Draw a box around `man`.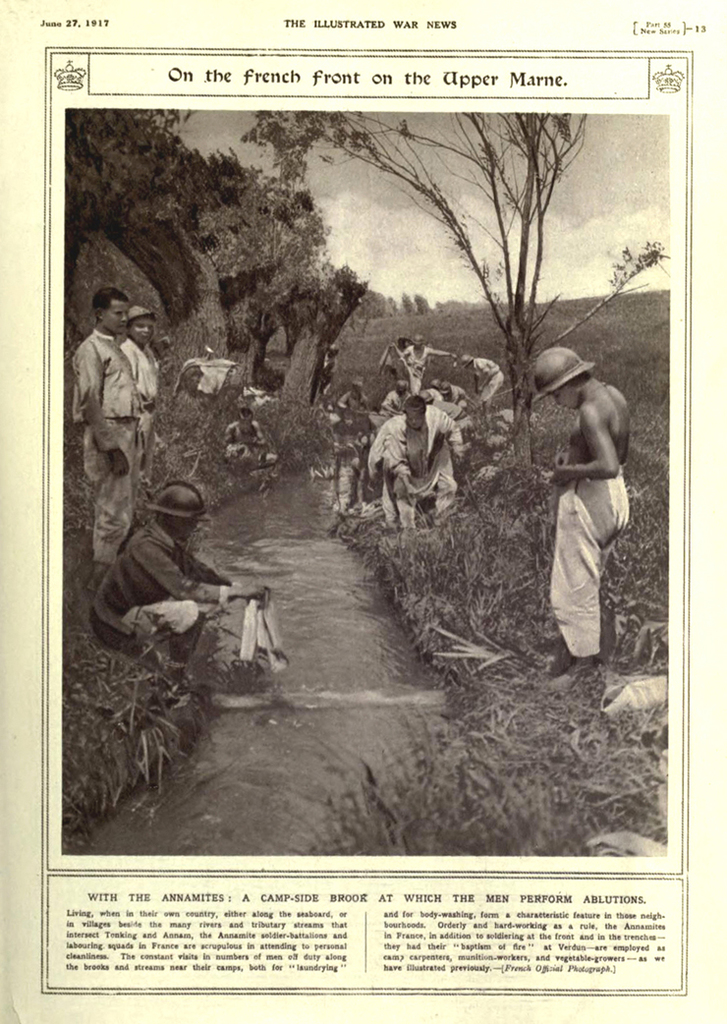
left=363, top=395, right=473, bottom=549.
